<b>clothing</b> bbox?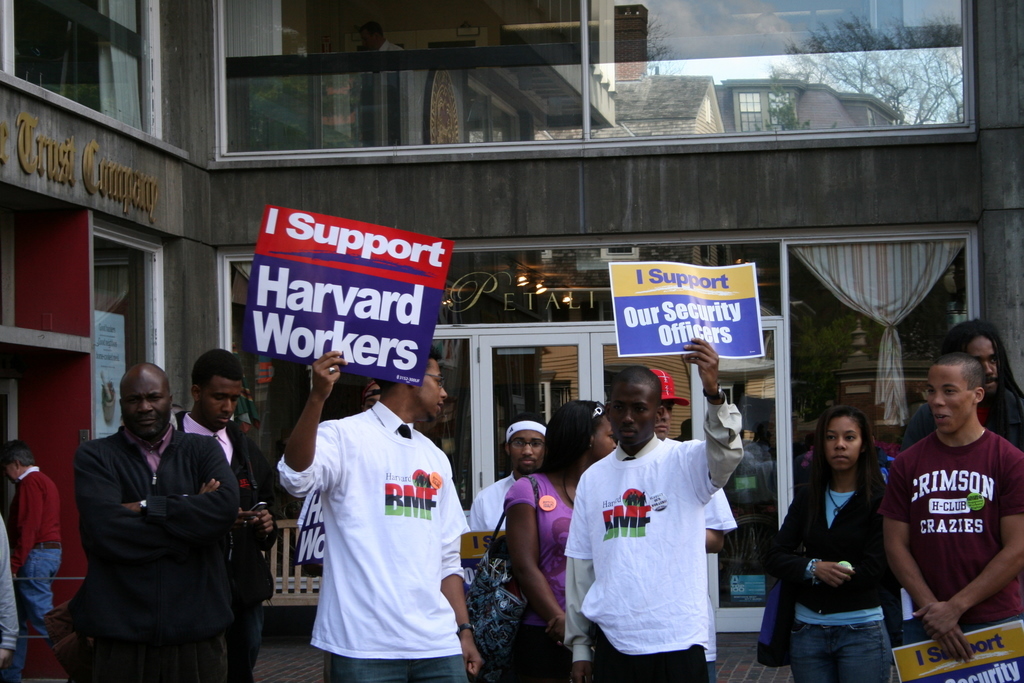
detection(15, 464, 60, 682)
